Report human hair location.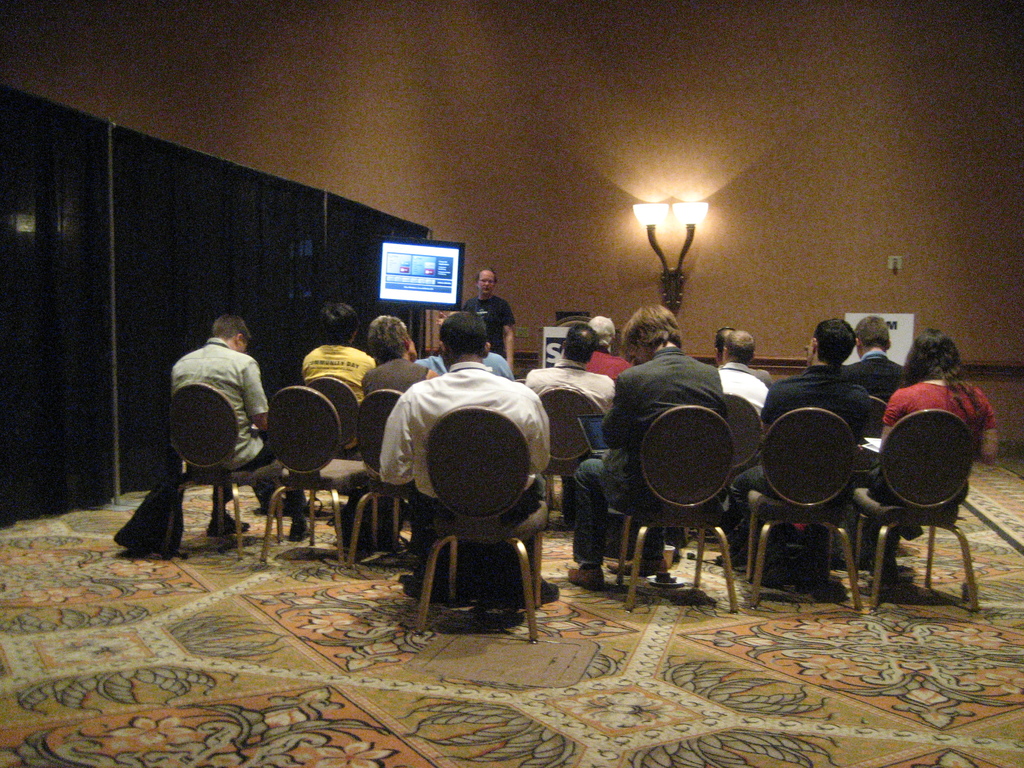
Report: select_region(565, 323, 599, 364).
